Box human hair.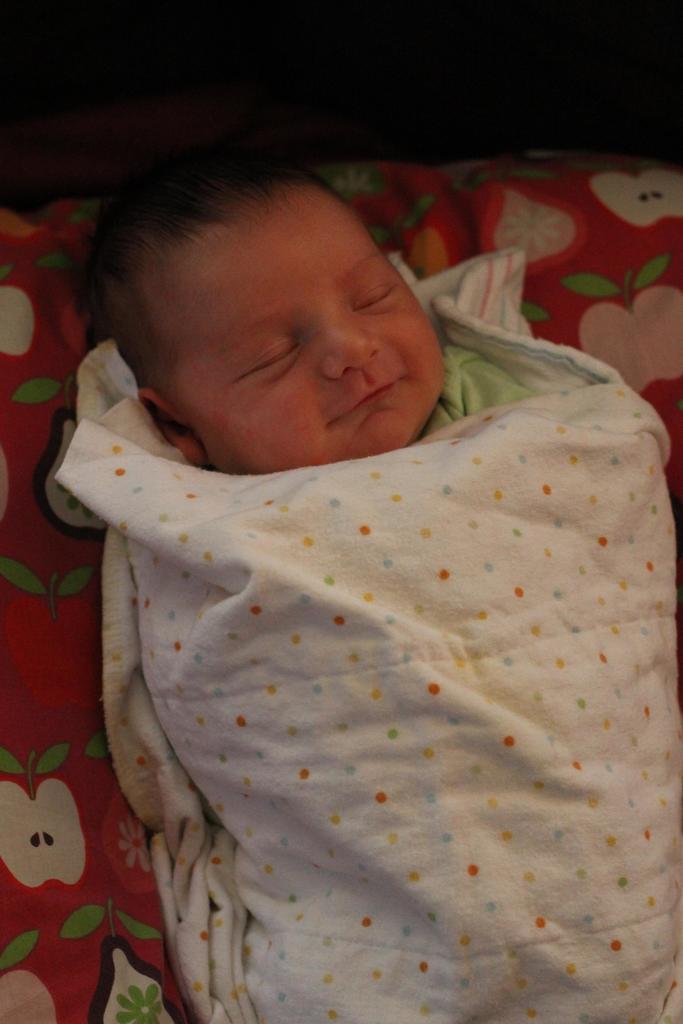
bbox=[71, 144, 357, 391].
